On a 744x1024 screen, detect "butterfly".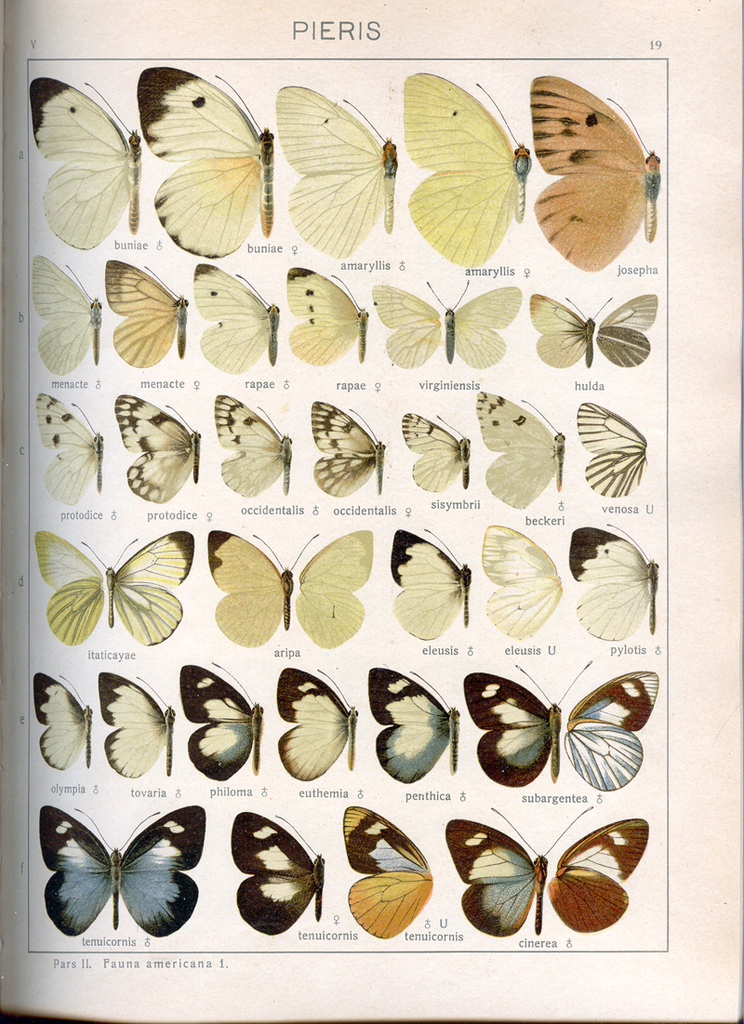
133 66 273 259.
